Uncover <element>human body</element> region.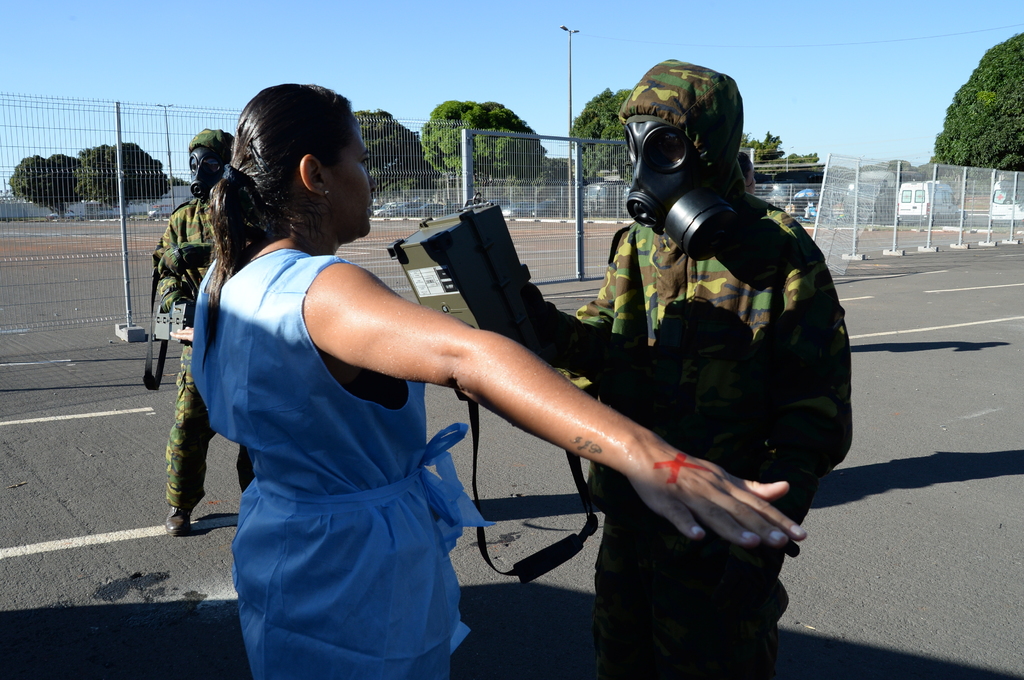
Uncovered: region(545, 60, 856, 678).
